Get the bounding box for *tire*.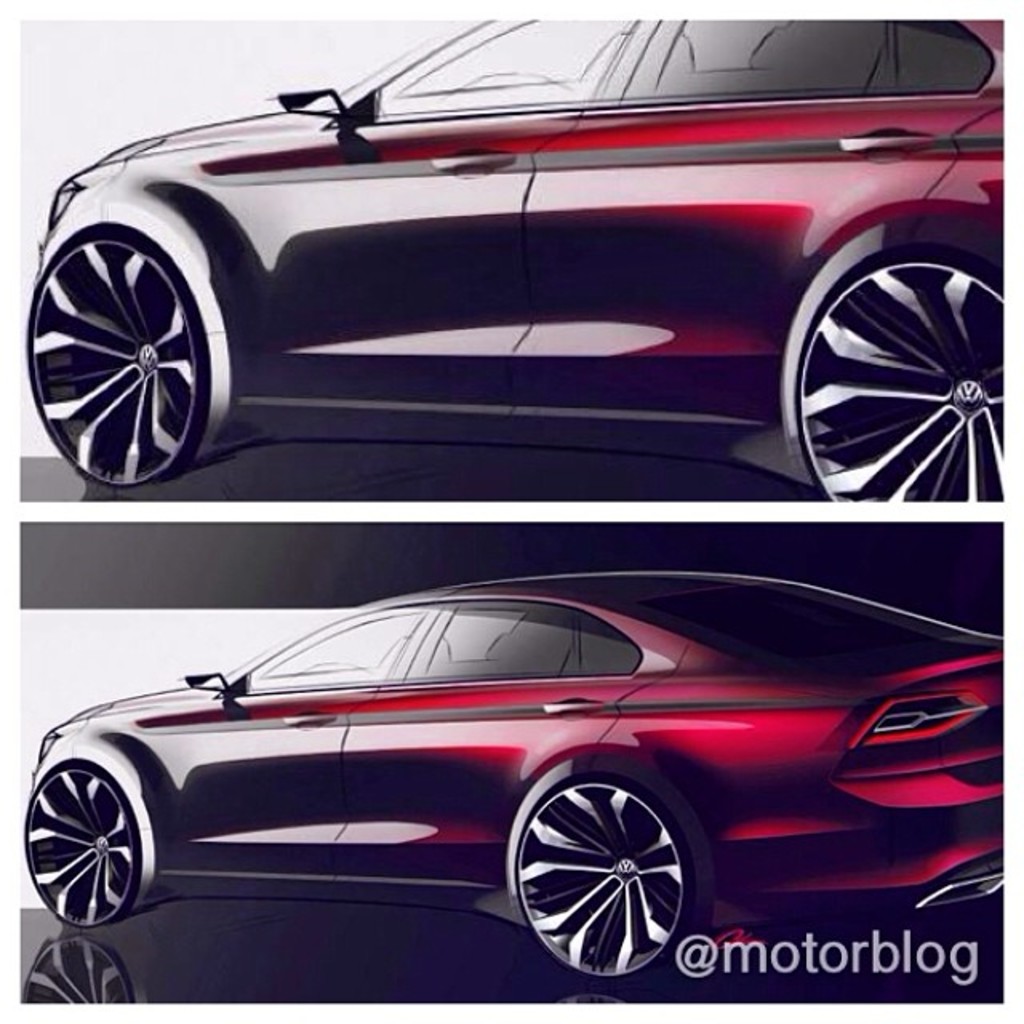
box(507, 770, 706, 986).
